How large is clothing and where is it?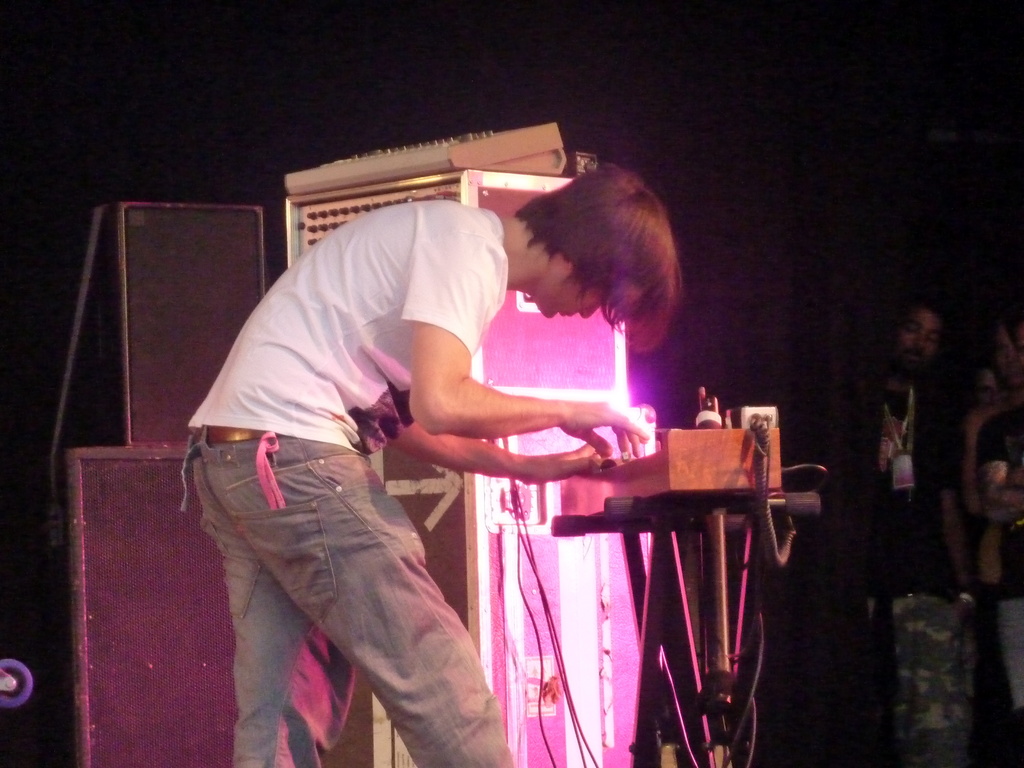
Bounding box: rect(828, 368, 968, 767).
